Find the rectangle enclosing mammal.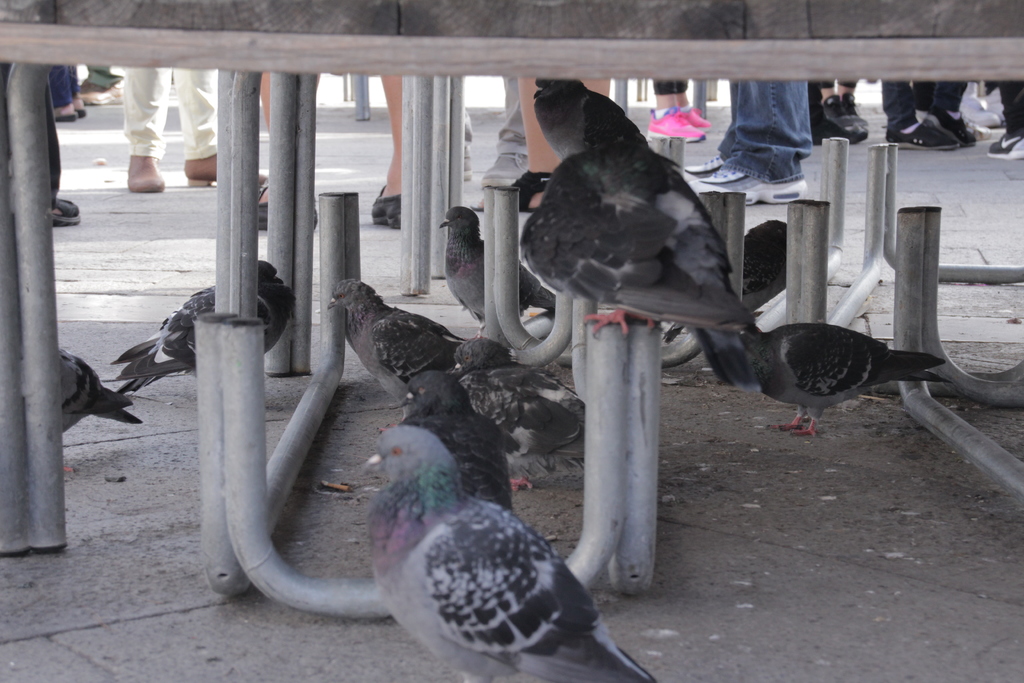
[881,78,966,156].
